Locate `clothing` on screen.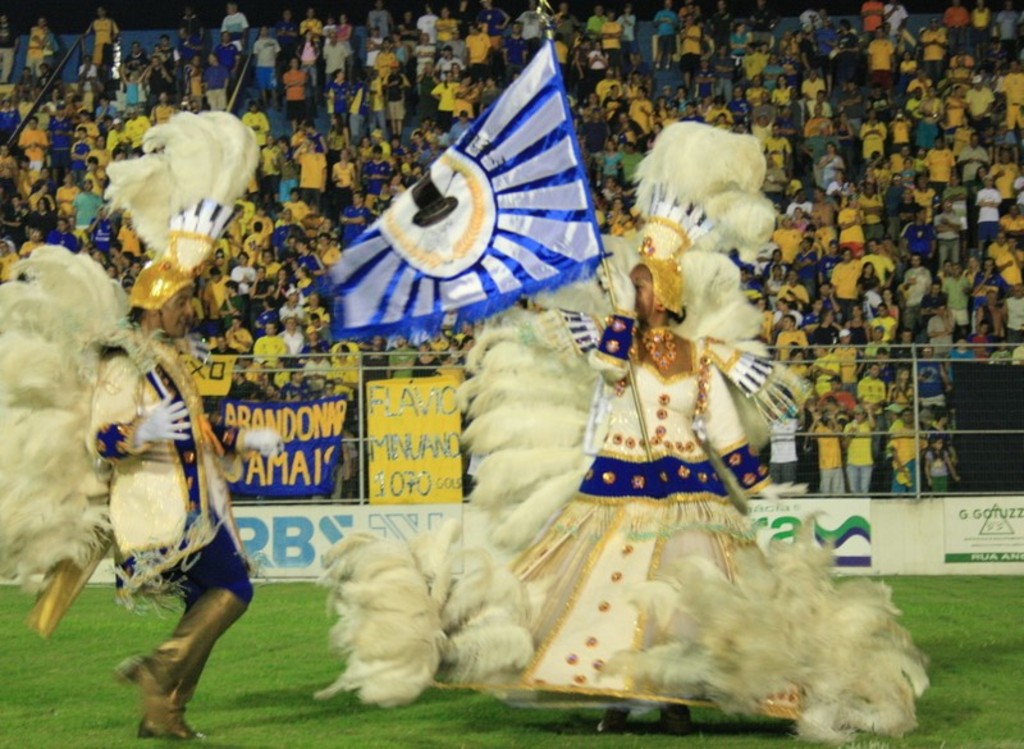
On screen at [left=856, top=254, right=899, bottom=287].
